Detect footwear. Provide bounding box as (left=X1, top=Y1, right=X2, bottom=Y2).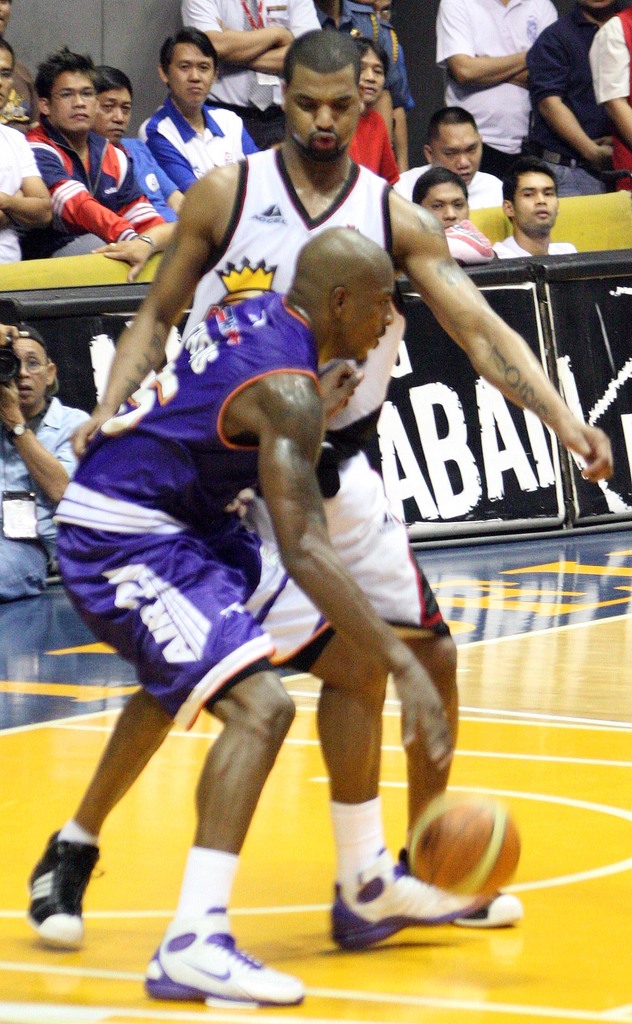
(left=141, top=913, right=301, bottom=1000).
